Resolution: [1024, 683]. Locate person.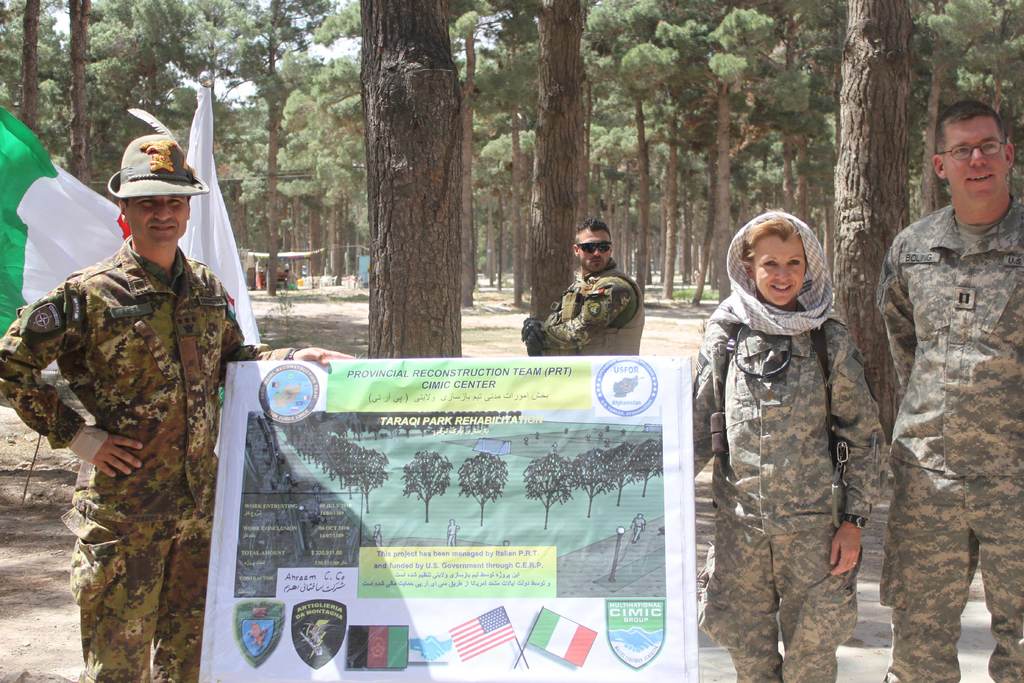
0,134,348,682.
